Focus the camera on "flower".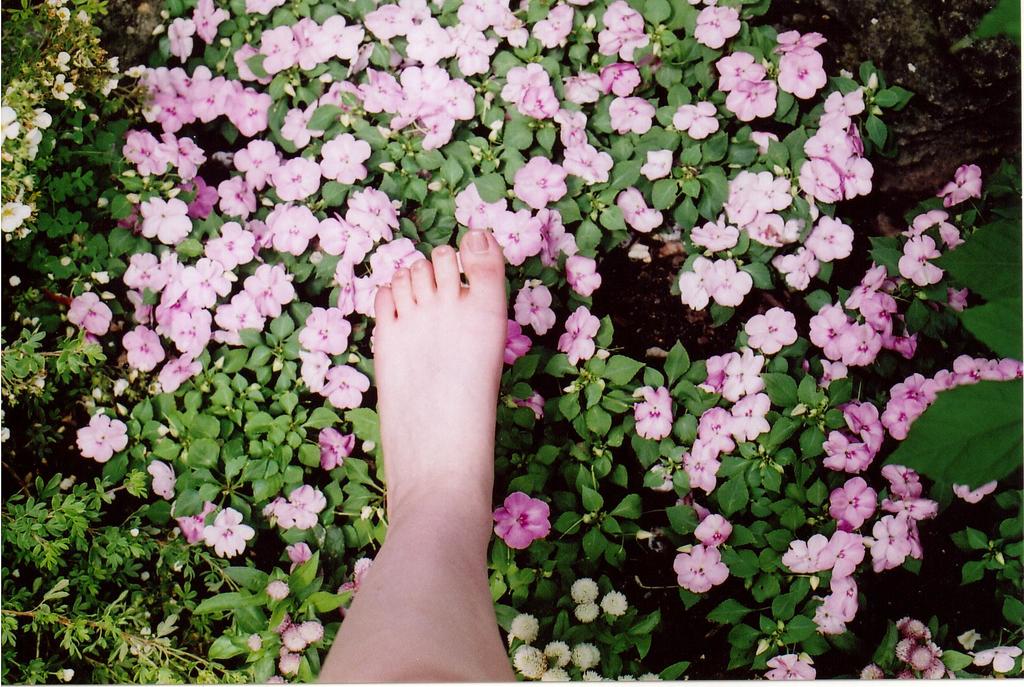
Focus region: region(545, 642, 570, 666).
